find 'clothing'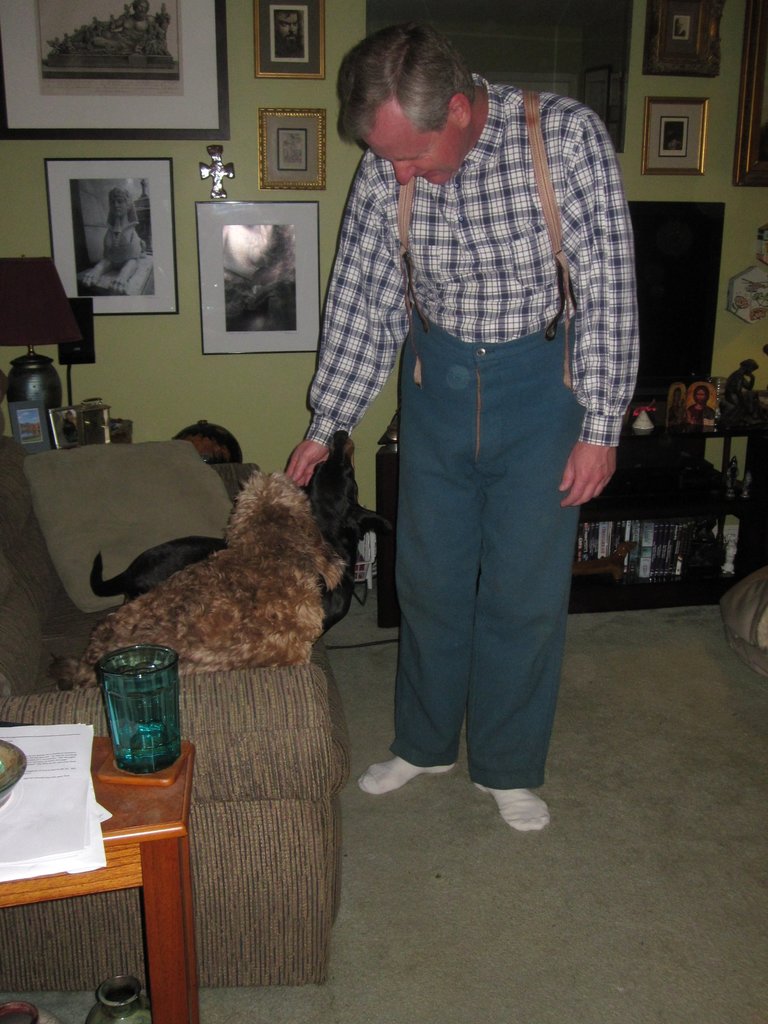
select_region(302, 59, 642, 801)
